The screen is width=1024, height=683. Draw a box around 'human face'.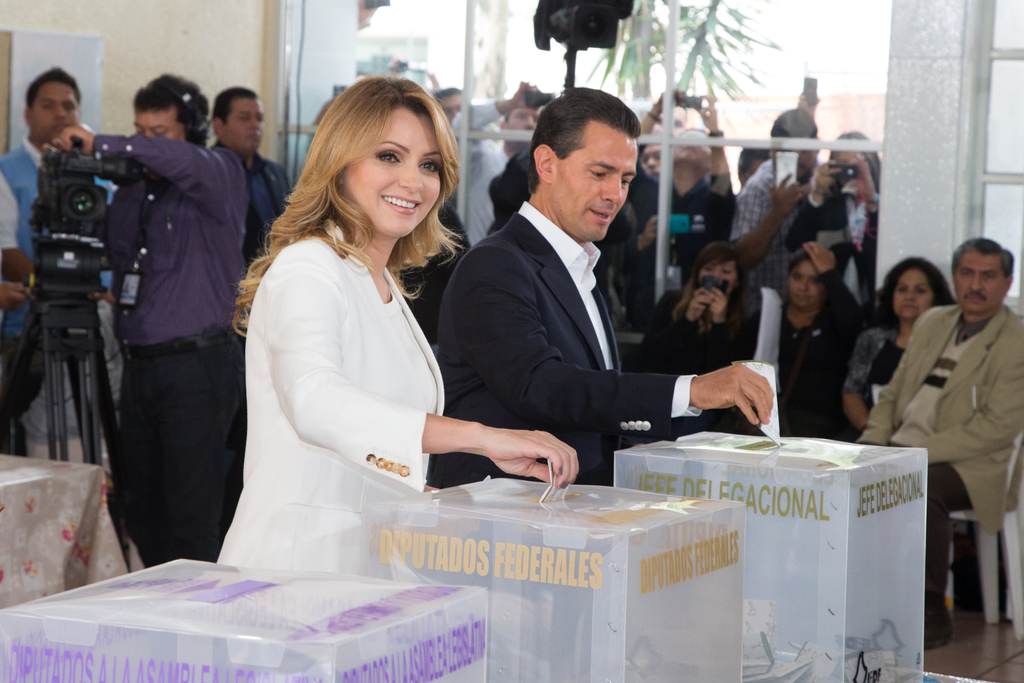
rect(954, 250, 1003, 315).
